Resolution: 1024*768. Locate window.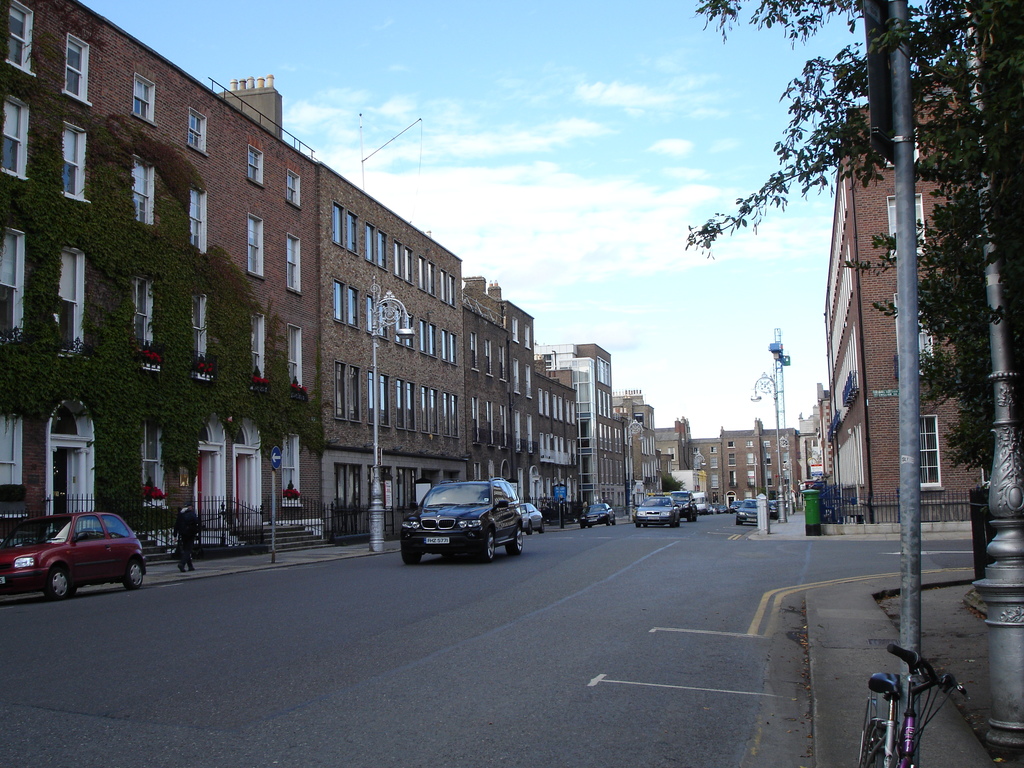
486,400,497,446.
